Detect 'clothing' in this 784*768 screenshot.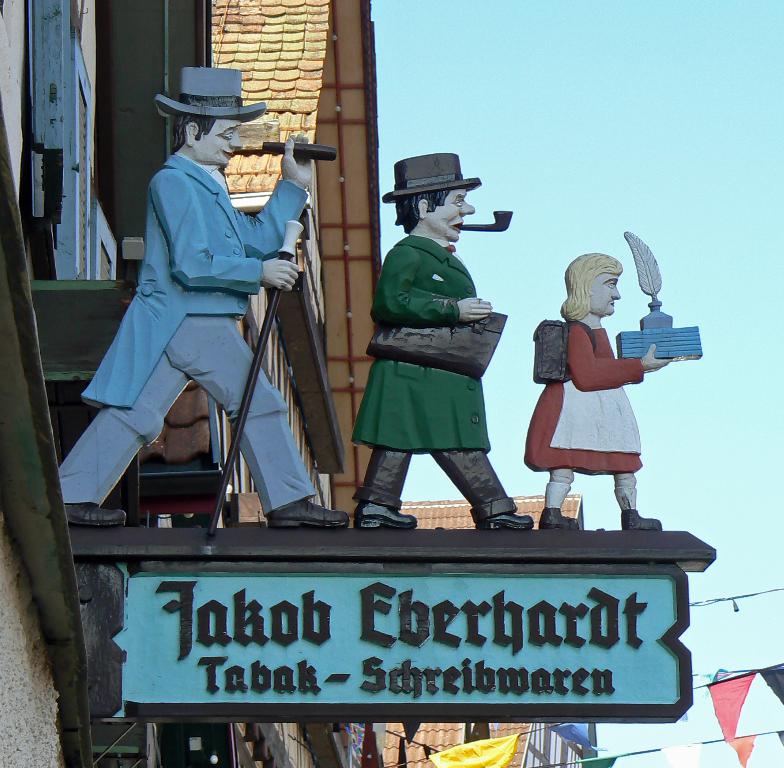
Detection: x1=85, y1=123, x2=323, y2=558.
